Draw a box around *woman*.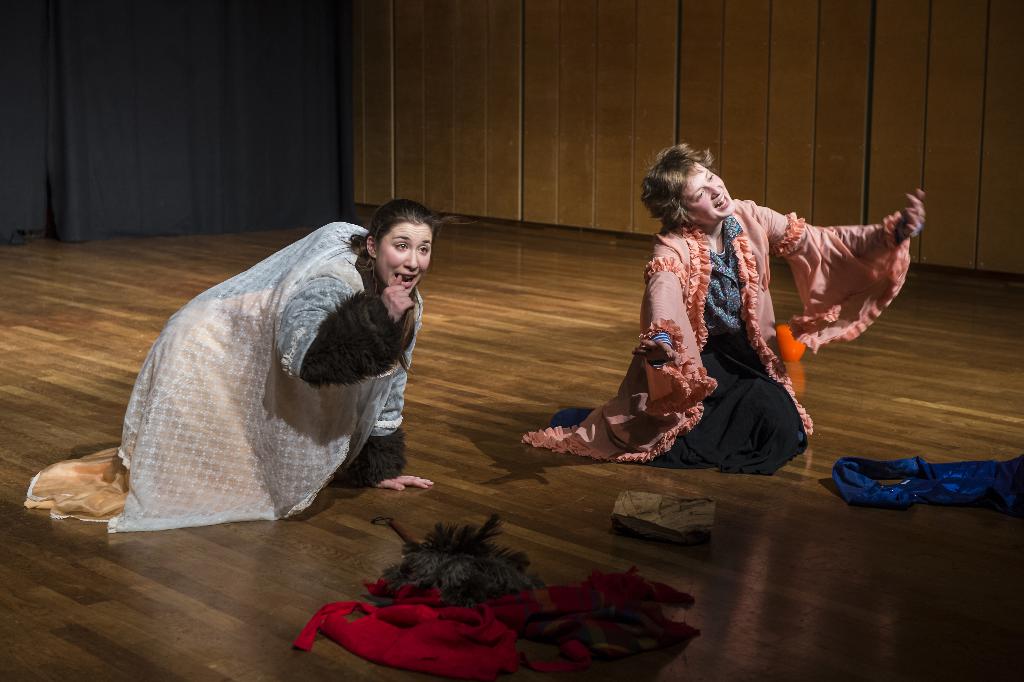
box(585, 143, 867, 489).
